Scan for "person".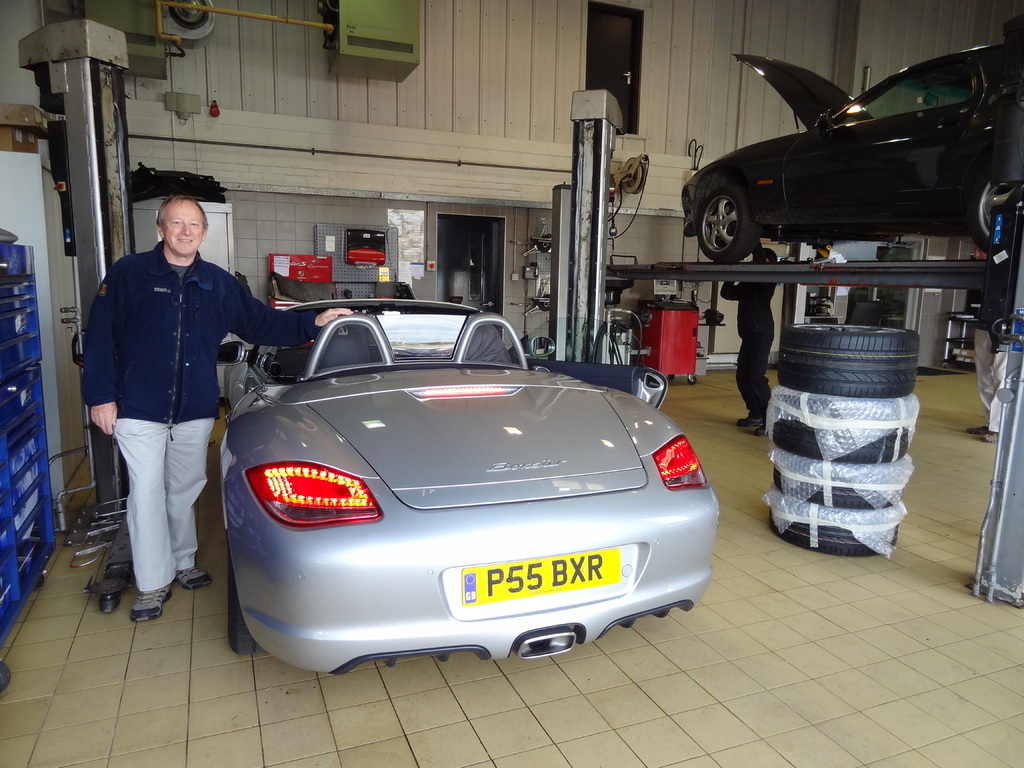
Scan result: bbox=[718, 236, 778, 438].
